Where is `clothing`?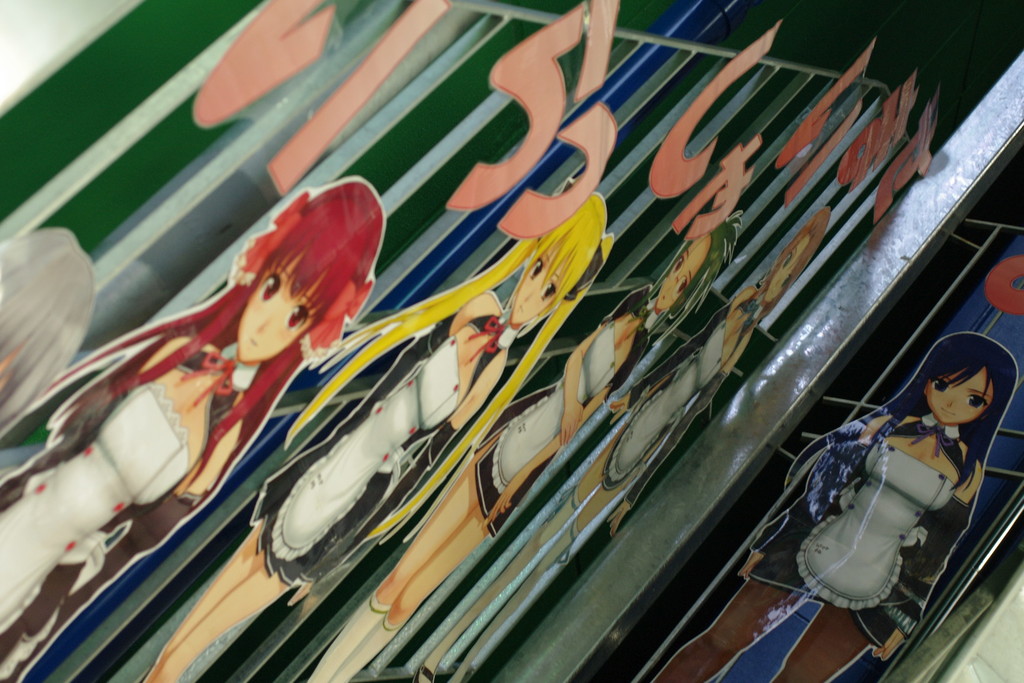
select_region(600, 314, 732, 497).
